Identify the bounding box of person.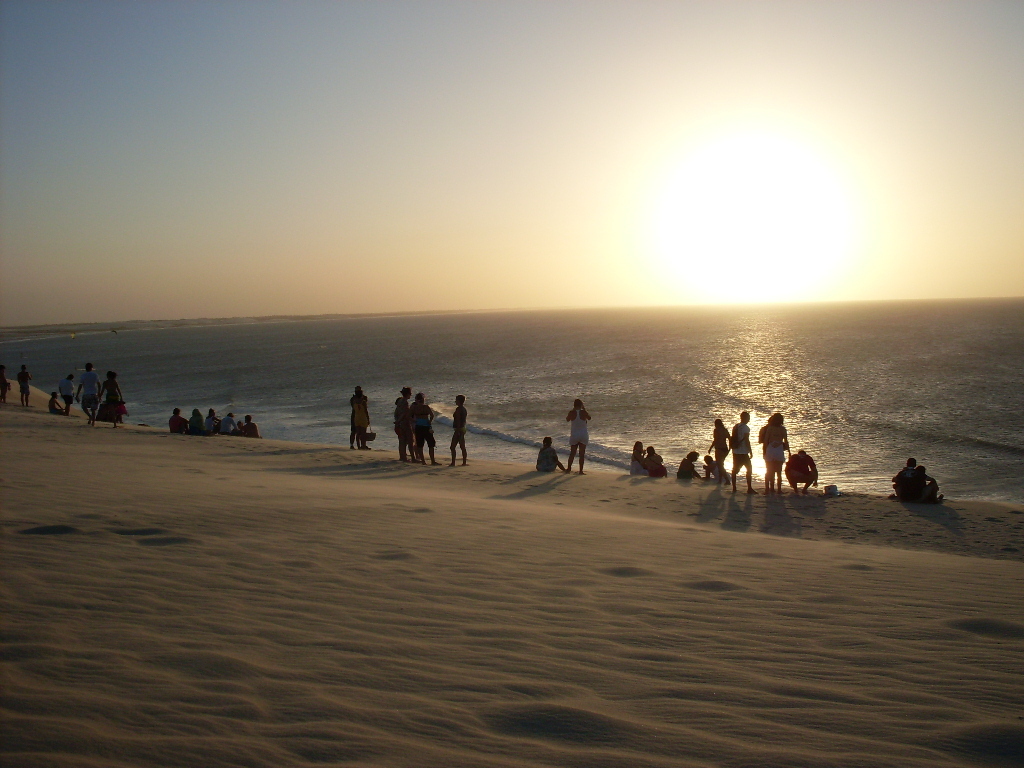
left=443, top=392, right=467, bottom=465.
